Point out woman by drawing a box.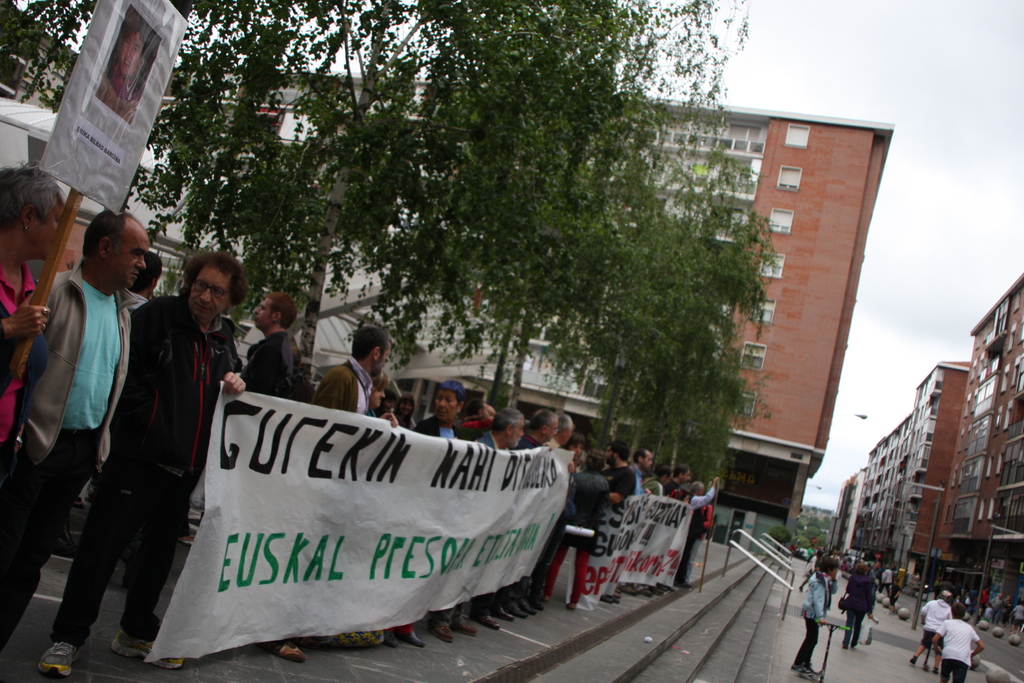
left=0, top=160, right=48, bottom=488.
